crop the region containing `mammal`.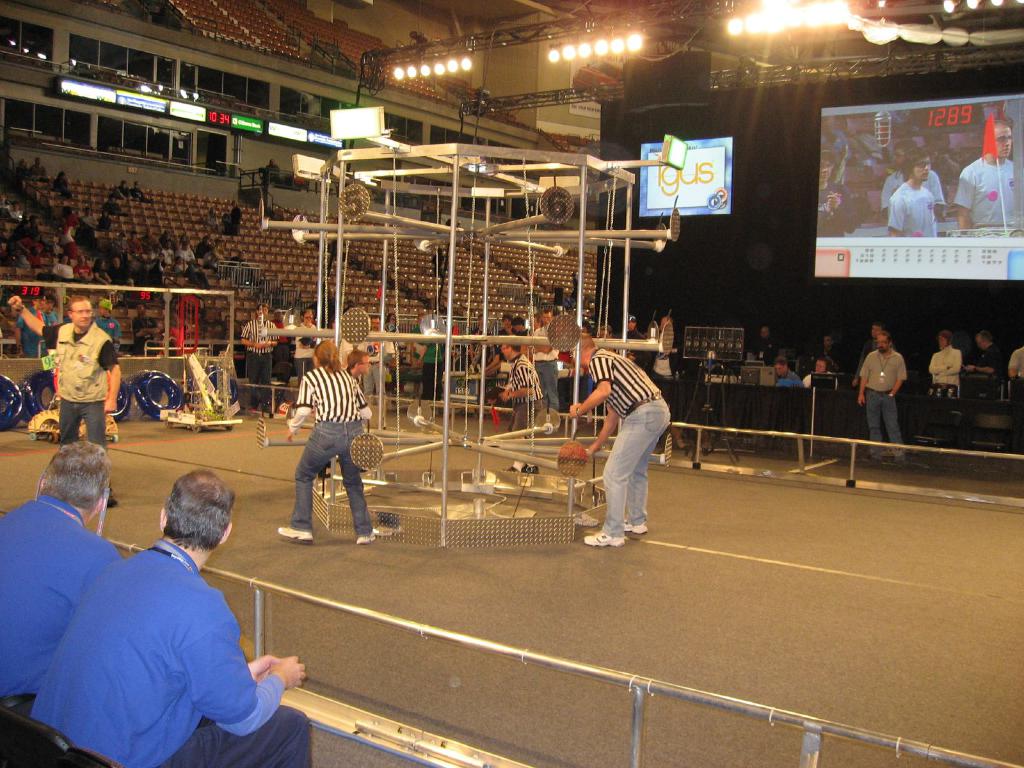
Crop region: bbox=(851, 321, 897, 387).
